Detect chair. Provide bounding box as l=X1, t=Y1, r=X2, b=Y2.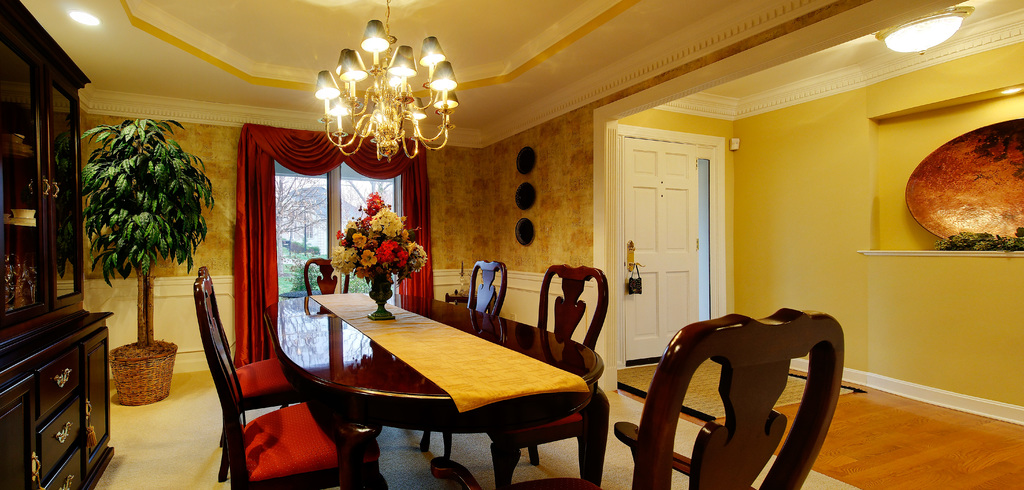
l=420, t=261, r=504, b=440.
